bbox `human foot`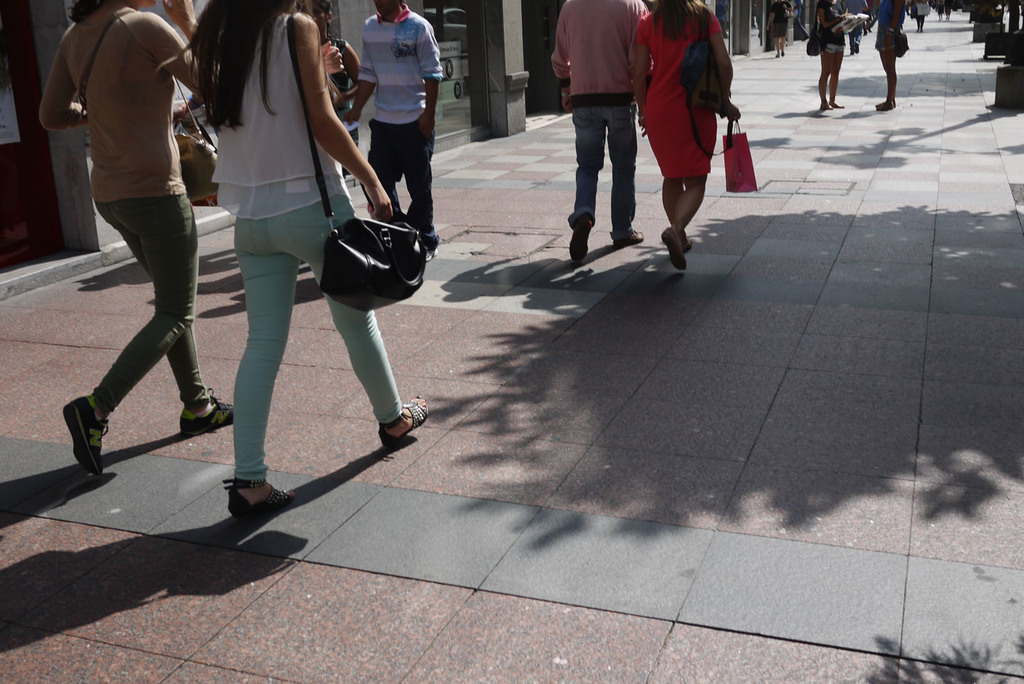
locate(829, 97, 844, 111)
